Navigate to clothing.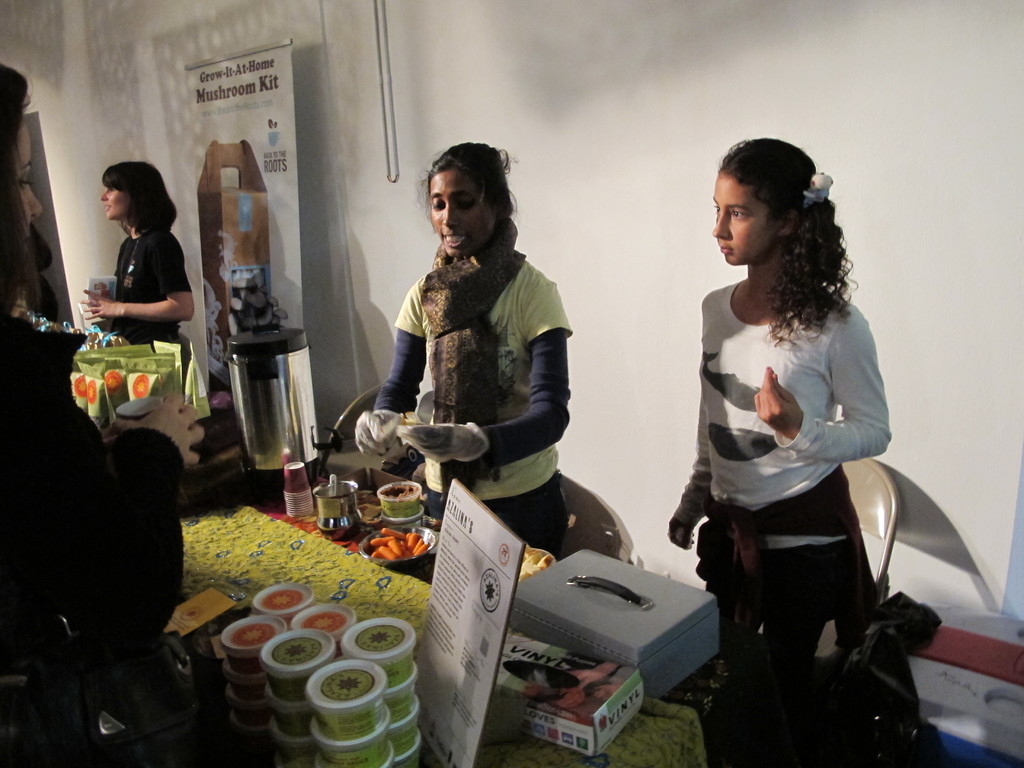
Navigation target: (671,286,888,655).
